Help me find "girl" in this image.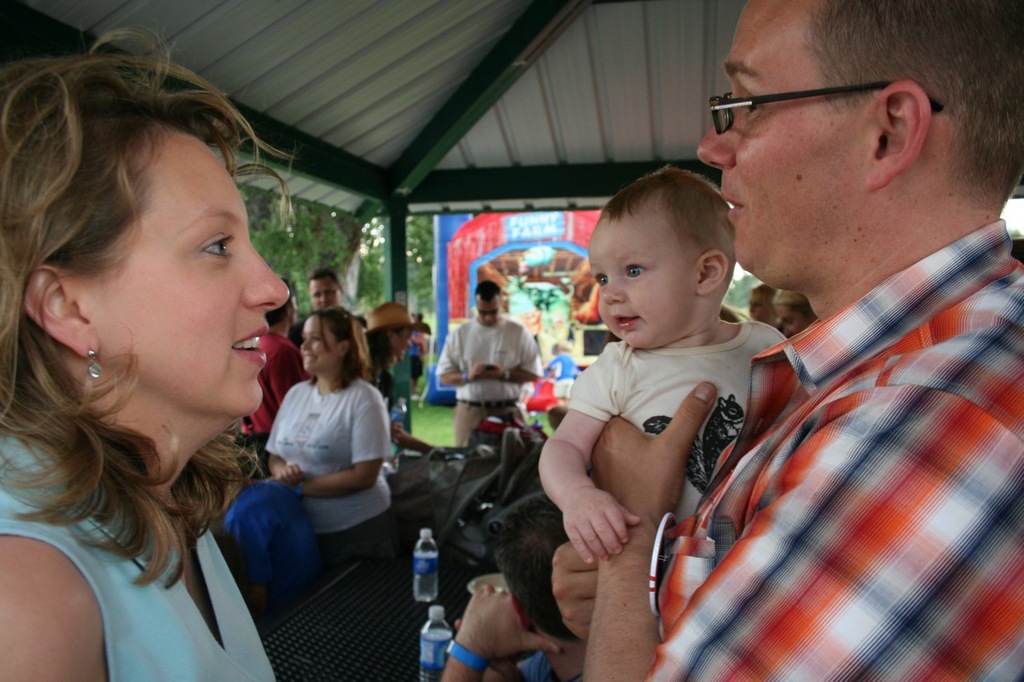
Found it: x1=265 y1=308 x2=394 y2=630.
